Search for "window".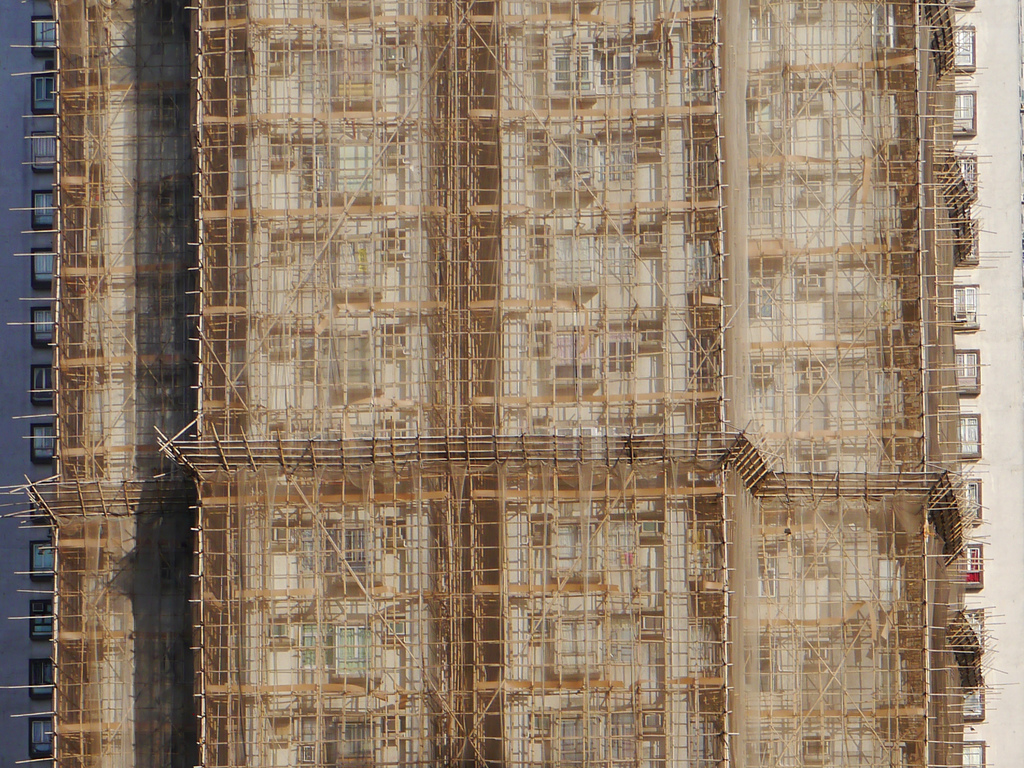
Found at crop(955, 90, 976, 136).
